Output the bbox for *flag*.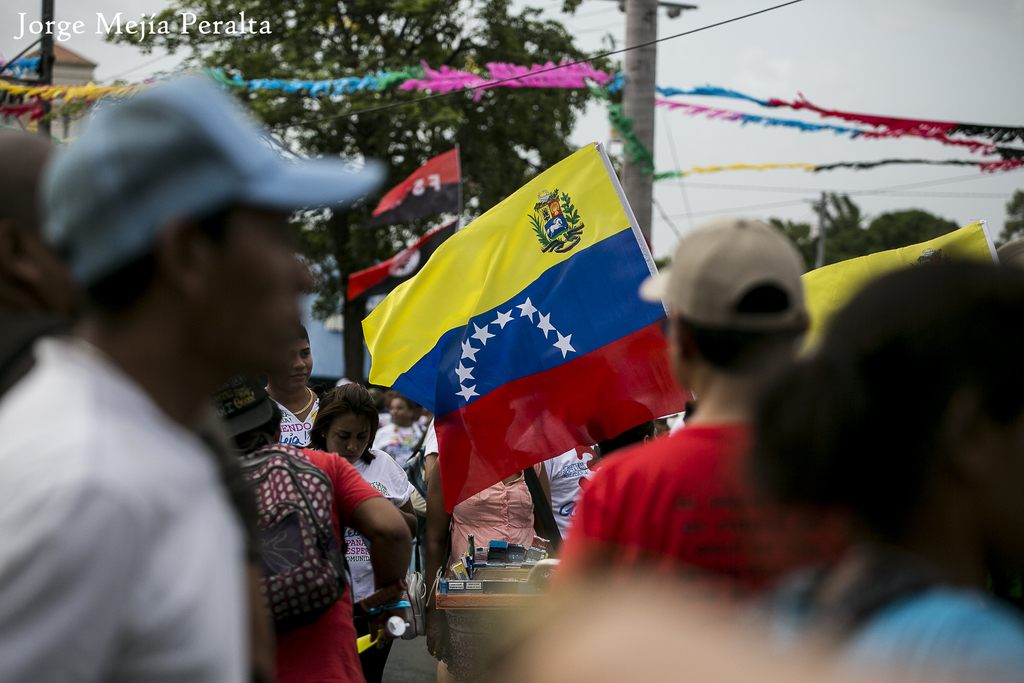
Rect(773, 220, 999, 363).
